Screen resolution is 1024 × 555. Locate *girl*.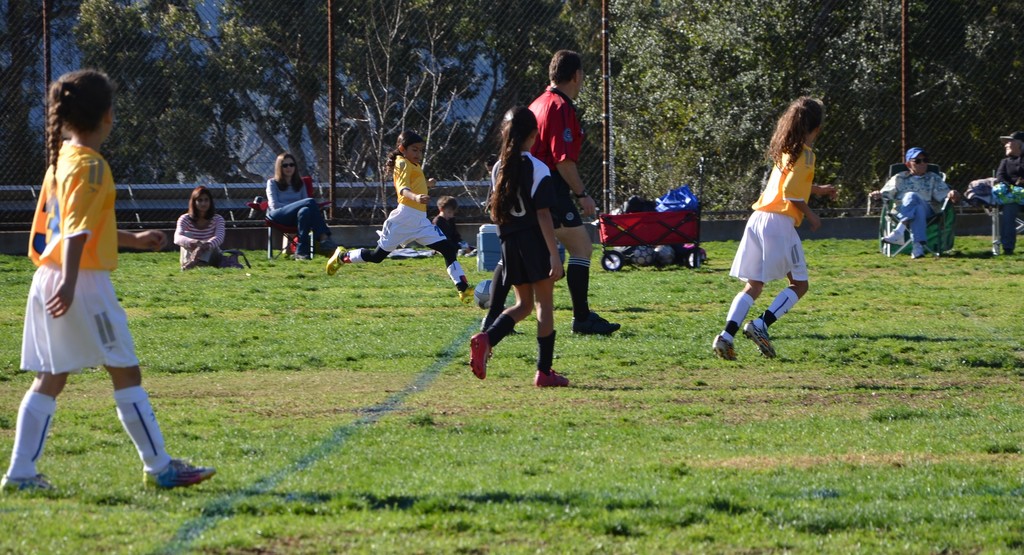
bbox=(468, 106, 576, 396).
